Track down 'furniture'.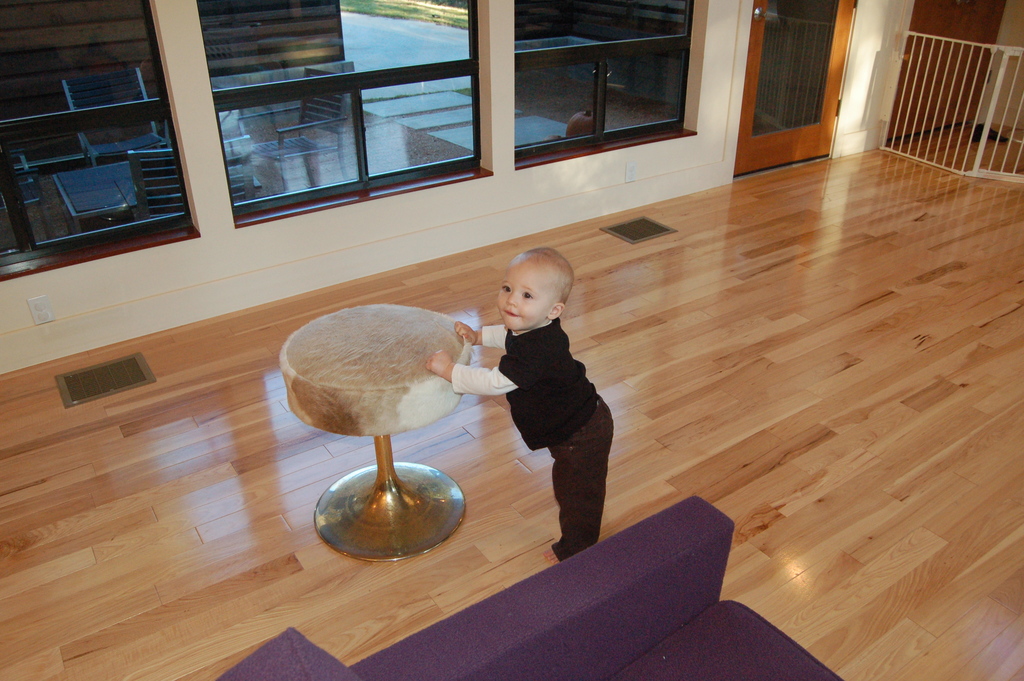
Tracked to (left=53, top=159, right=263, bottom=235).
